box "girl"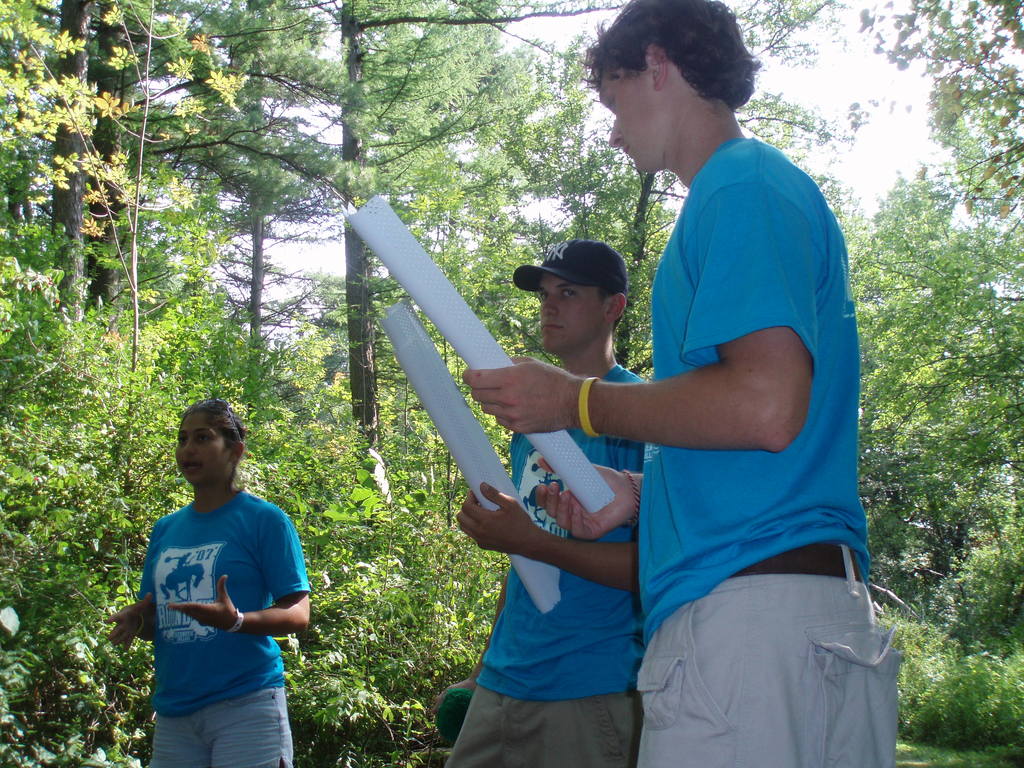
[97,399,312,767]
